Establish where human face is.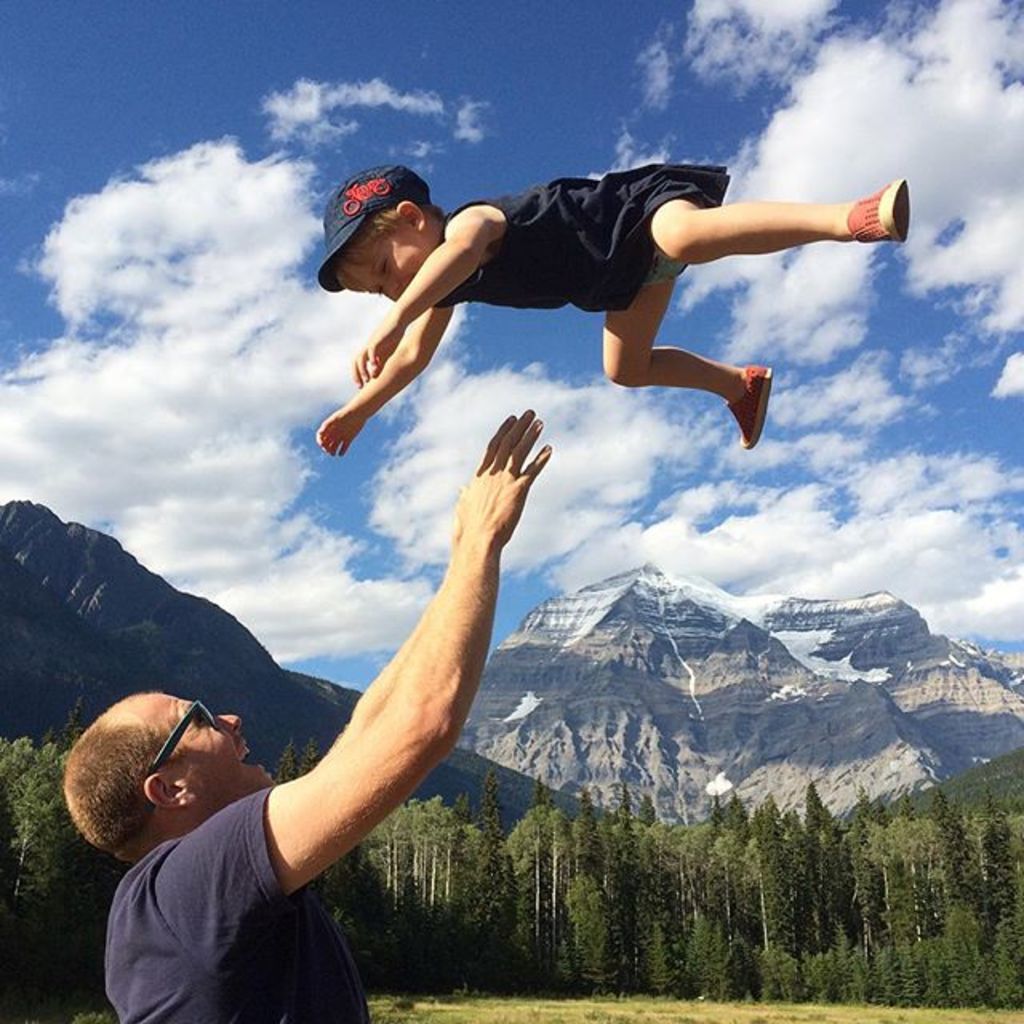
Established at <box>136,690,274,786</box>.
